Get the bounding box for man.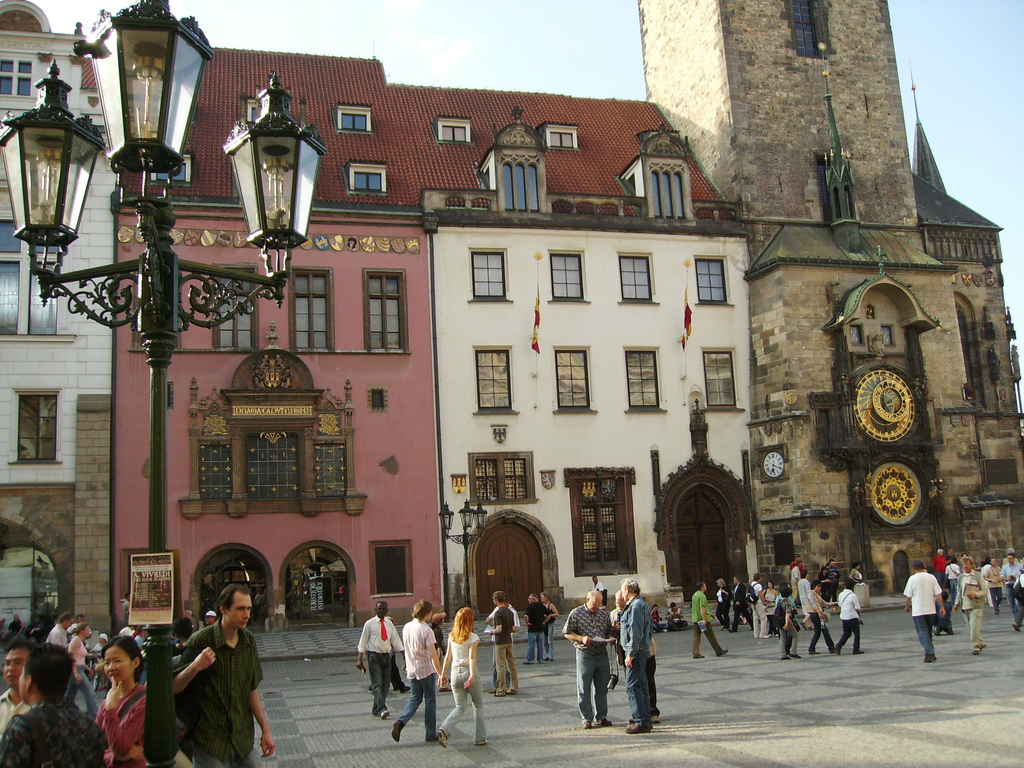
x1=561, y1=589, x2=618, y2=726.
